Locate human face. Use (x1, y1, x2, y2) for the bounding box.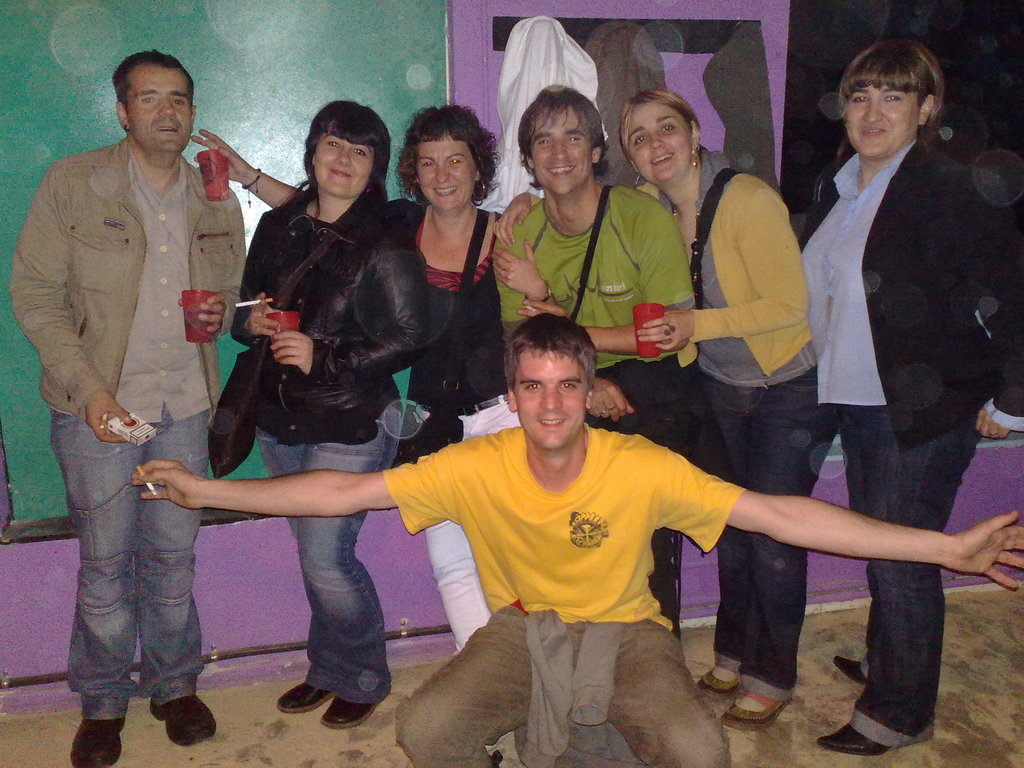
(628, 98, 693, 182).
